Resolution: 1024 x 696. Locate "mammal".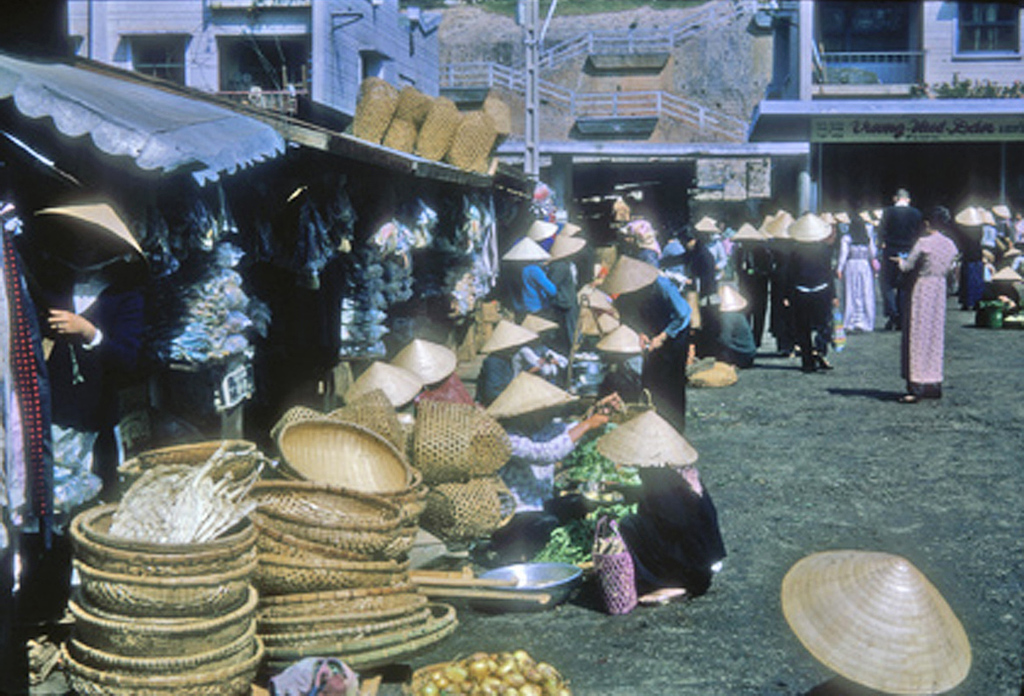
(482,316,535,405).
